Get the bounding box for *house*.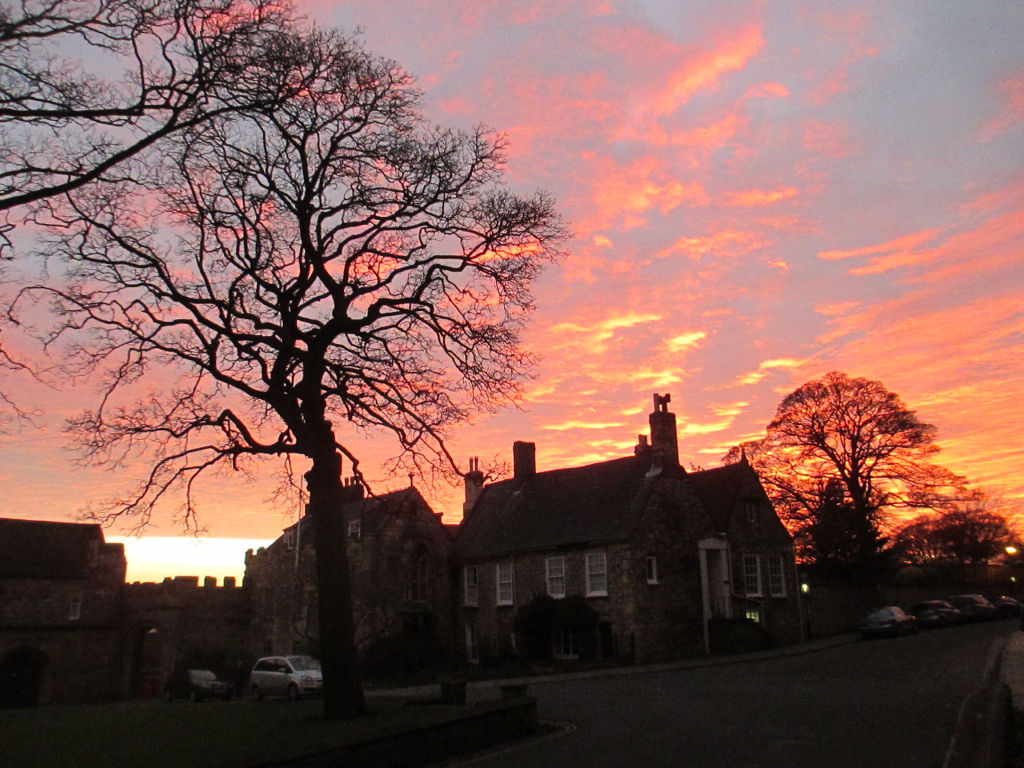
box(239, 469, 449, 675).
